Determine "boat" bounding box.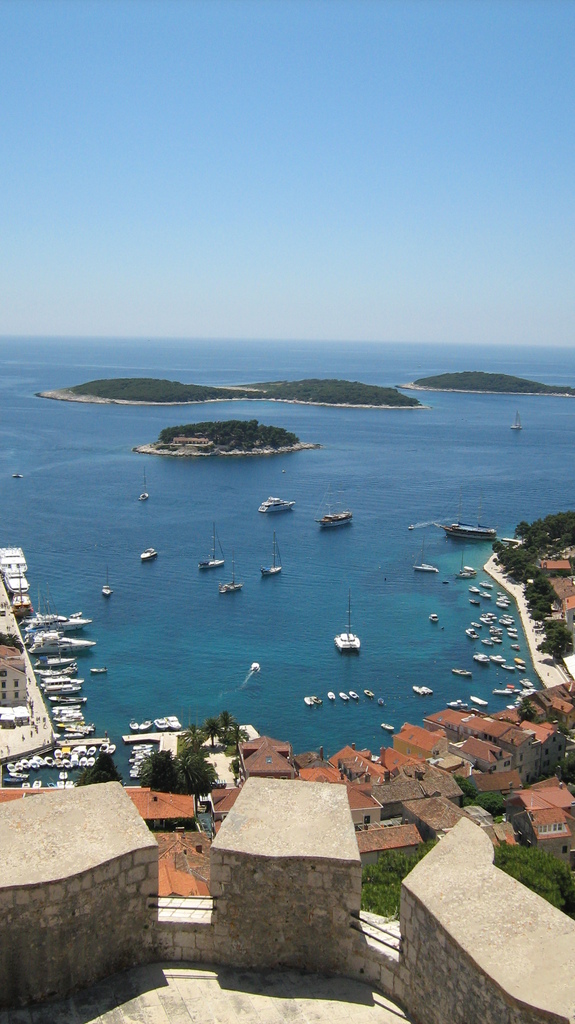
Determined: 495 604 506 607.
